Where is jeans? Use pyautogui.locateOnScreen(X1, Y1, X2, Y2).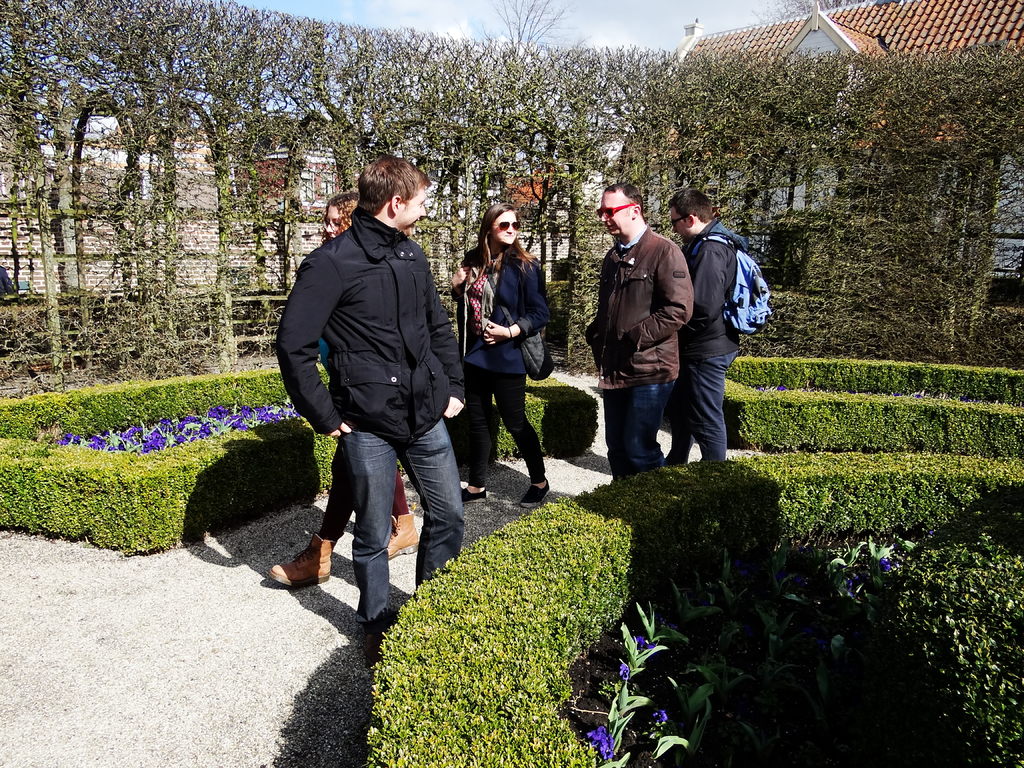
pyautogui.locateOnScreen(606, 382, 671, 474).
